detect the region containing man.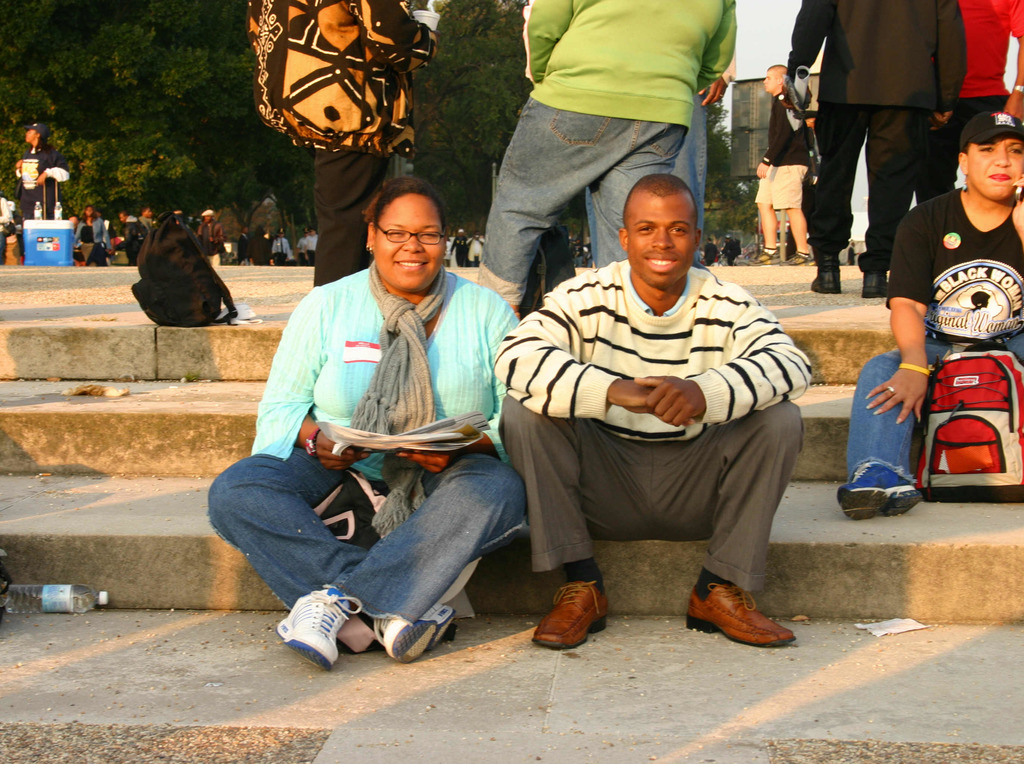
509/155/818/644.
